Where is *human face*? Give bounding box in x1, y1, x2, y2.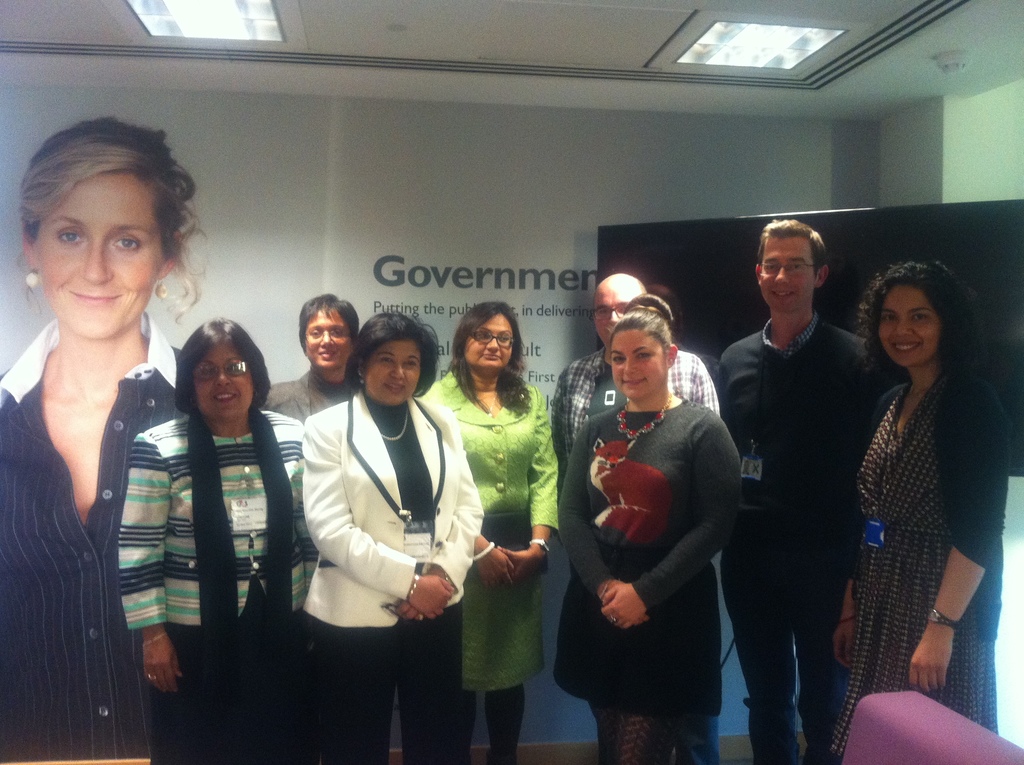
875, 284, 936, 362.
